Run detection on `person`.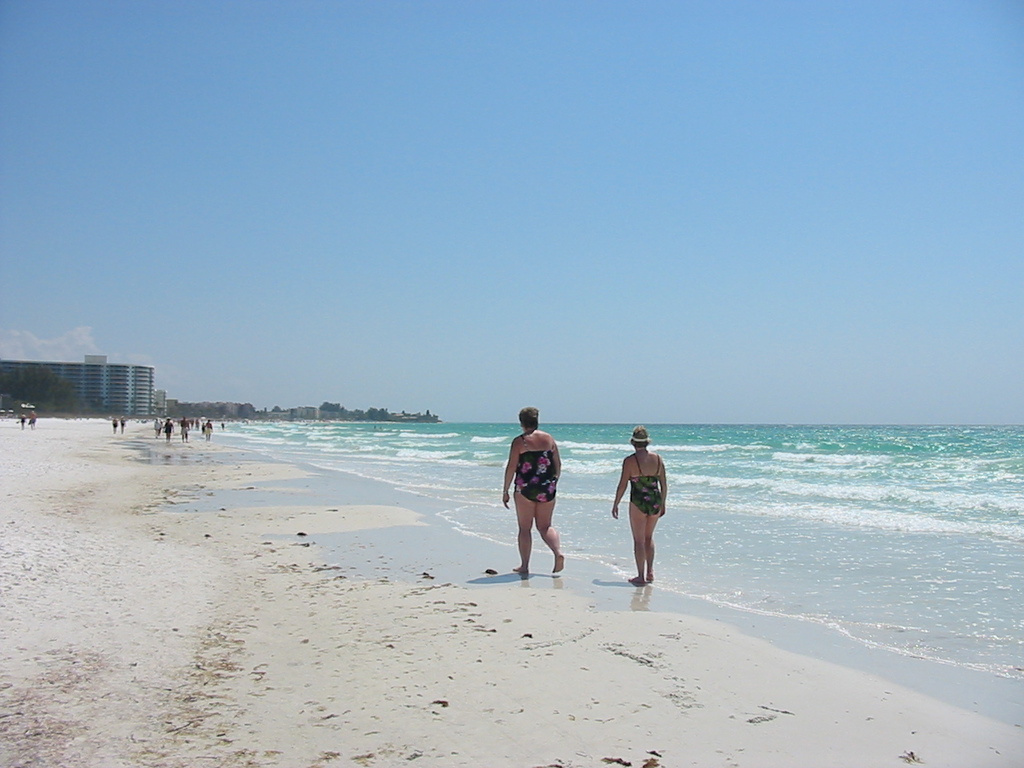
Result: crop(29, 407, 34, 426).
